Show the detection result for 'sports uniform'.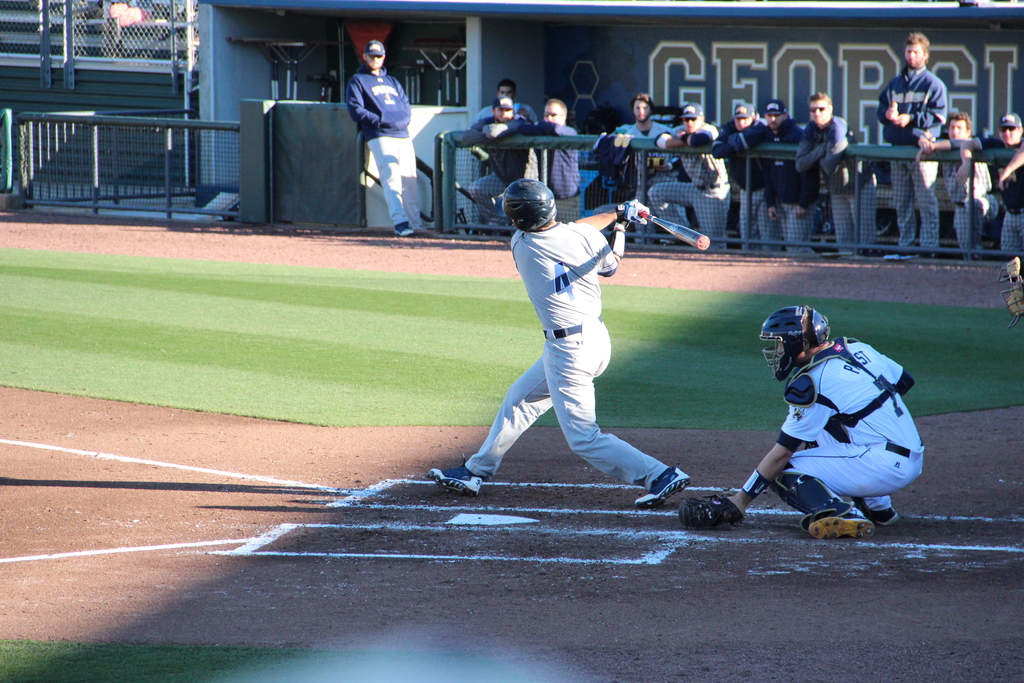
(left=799, top=115, right=877, bottom=249).
